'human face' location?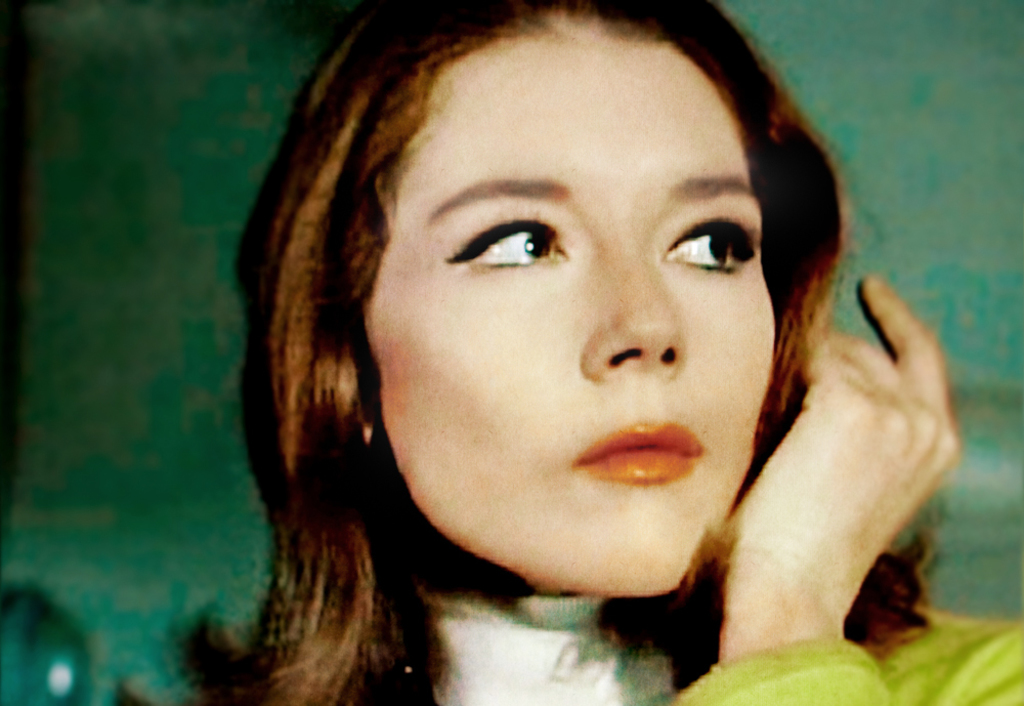
(left=357, top=10, right=779, bottom=597)
